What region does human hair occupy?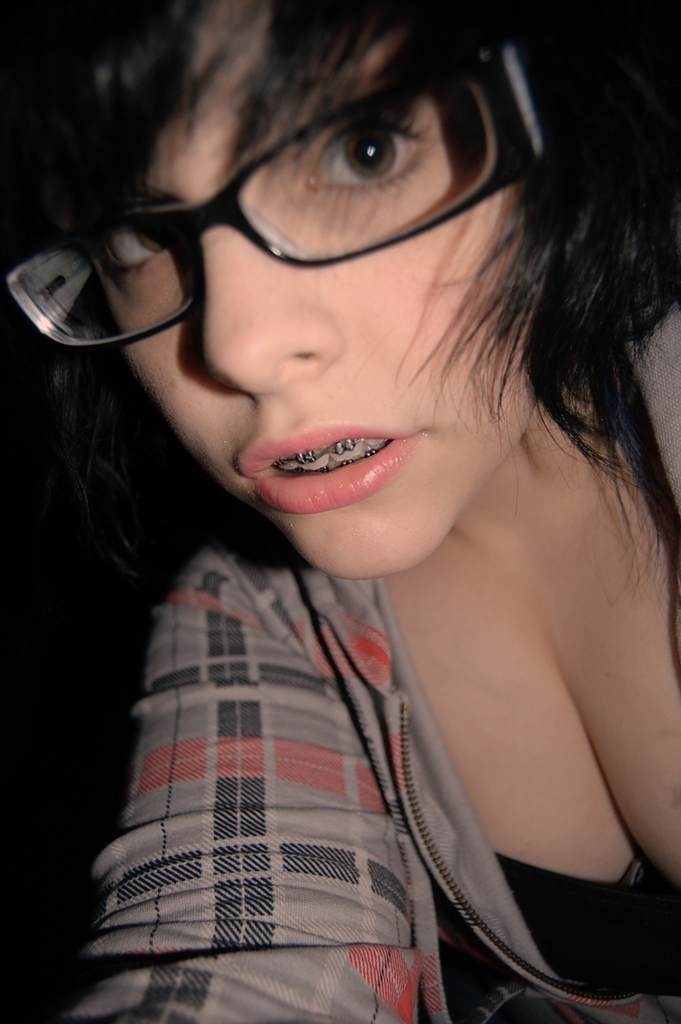
[28,0,668,690].
